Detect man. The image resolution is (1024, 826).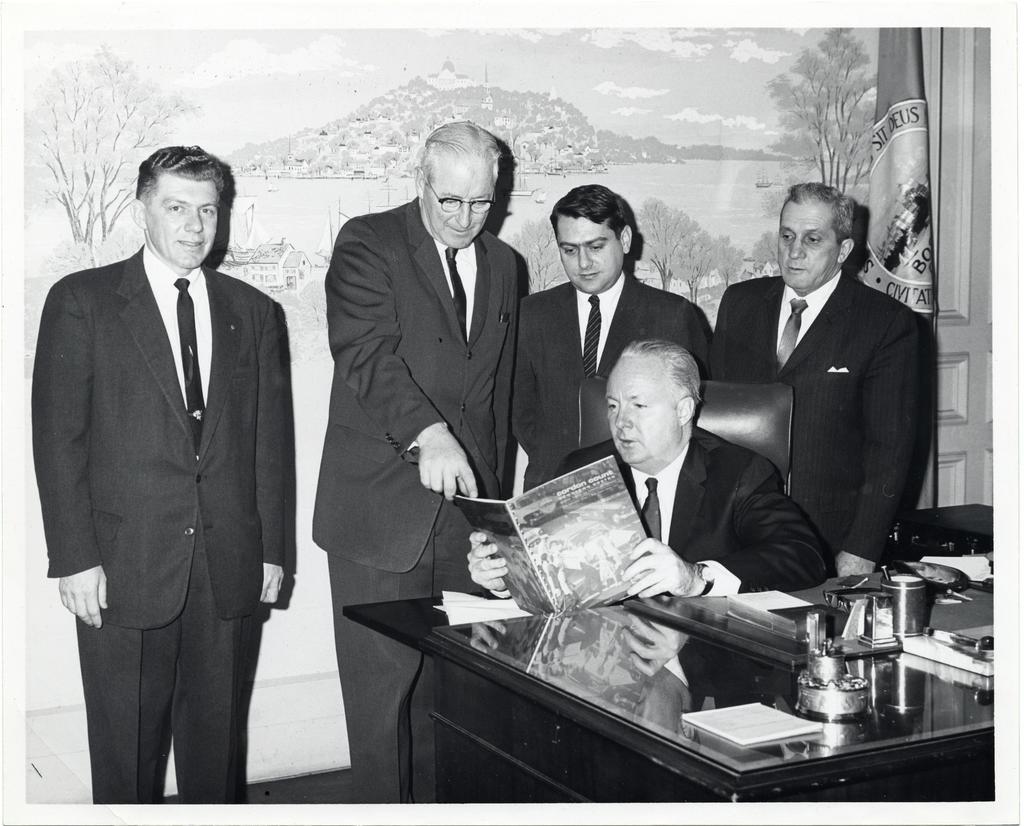
(312,120,524,804).
